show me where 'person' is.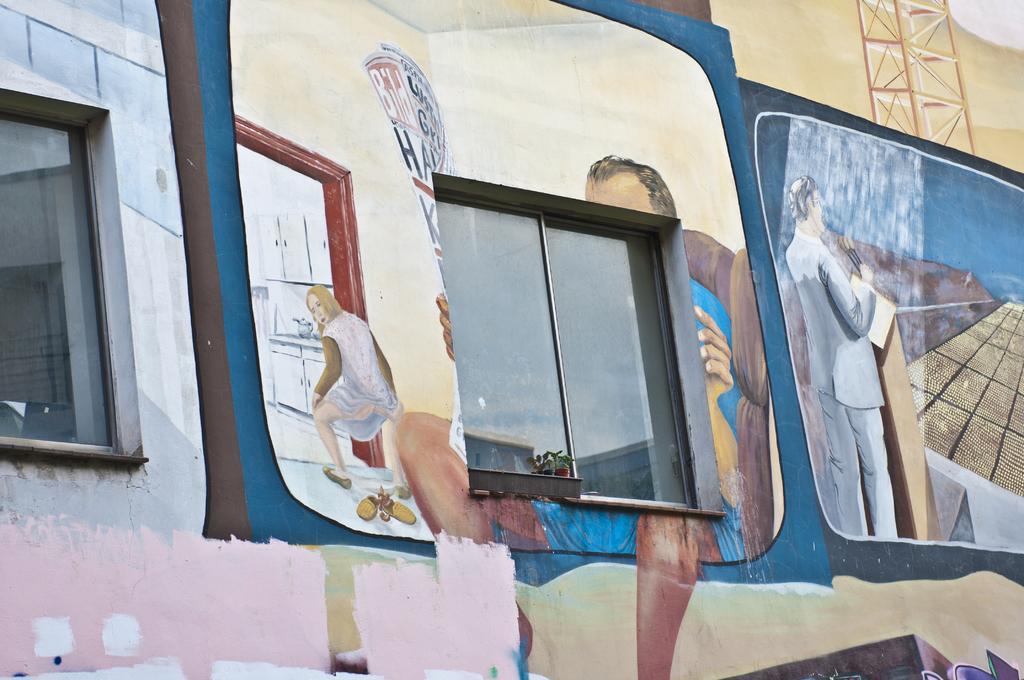
'person' is at [307, 284, 405, 490].
